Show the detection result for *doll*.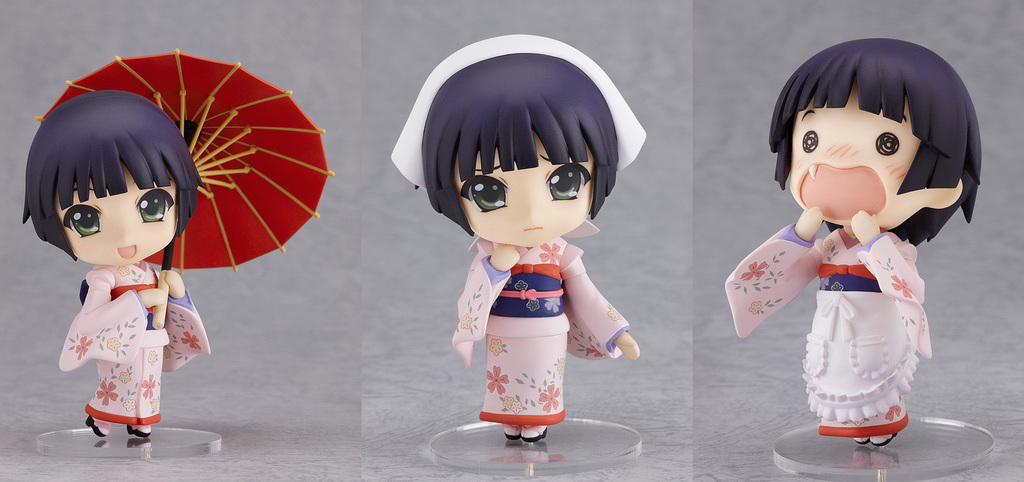
box=[21, 87, 206, 430].
